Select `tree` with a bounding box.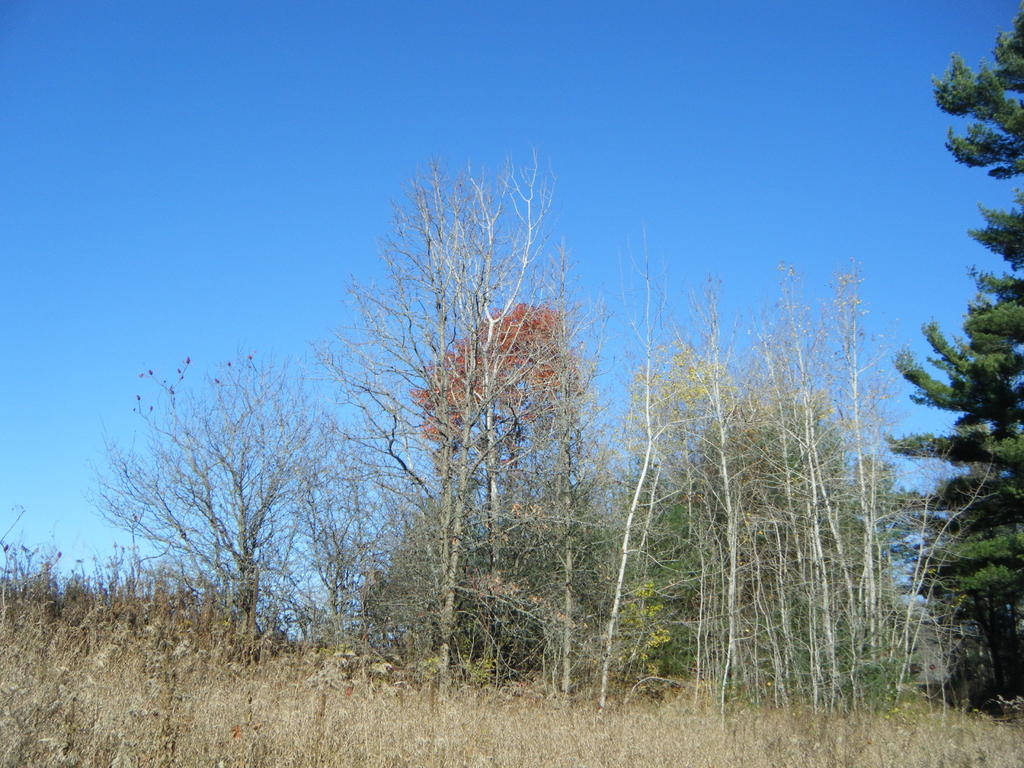
crop(872, 1, 1023, 728).
